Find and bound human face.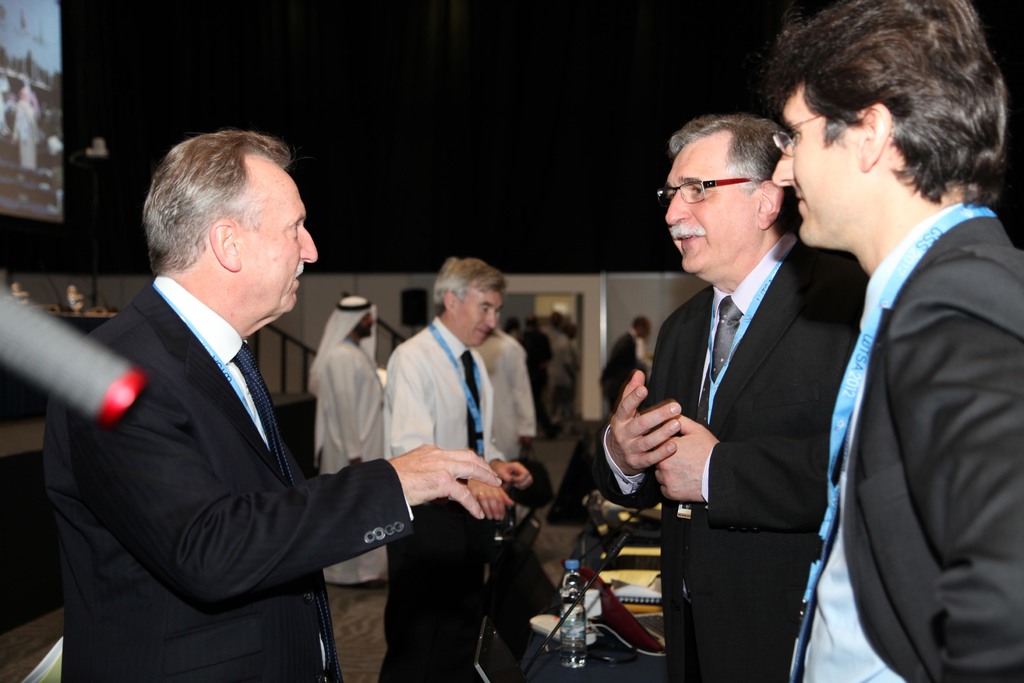
Bound: pyautogui.locateOnScreen(232, 165, 319, 311).
